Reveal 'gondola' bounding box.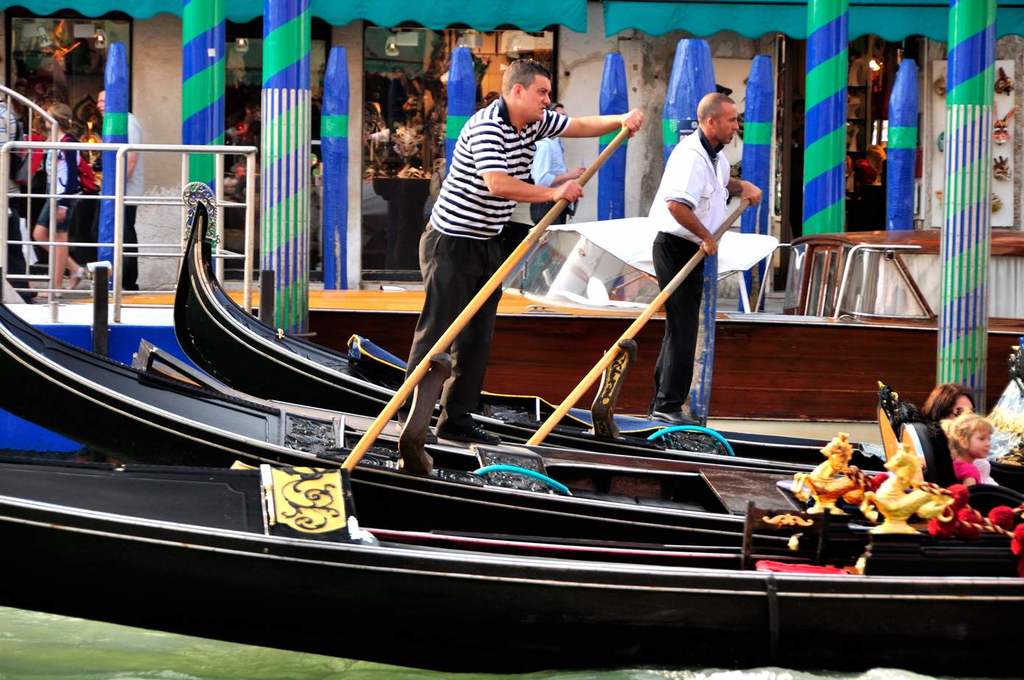
Revealed: BBox(0, 445, 1023, 678).
